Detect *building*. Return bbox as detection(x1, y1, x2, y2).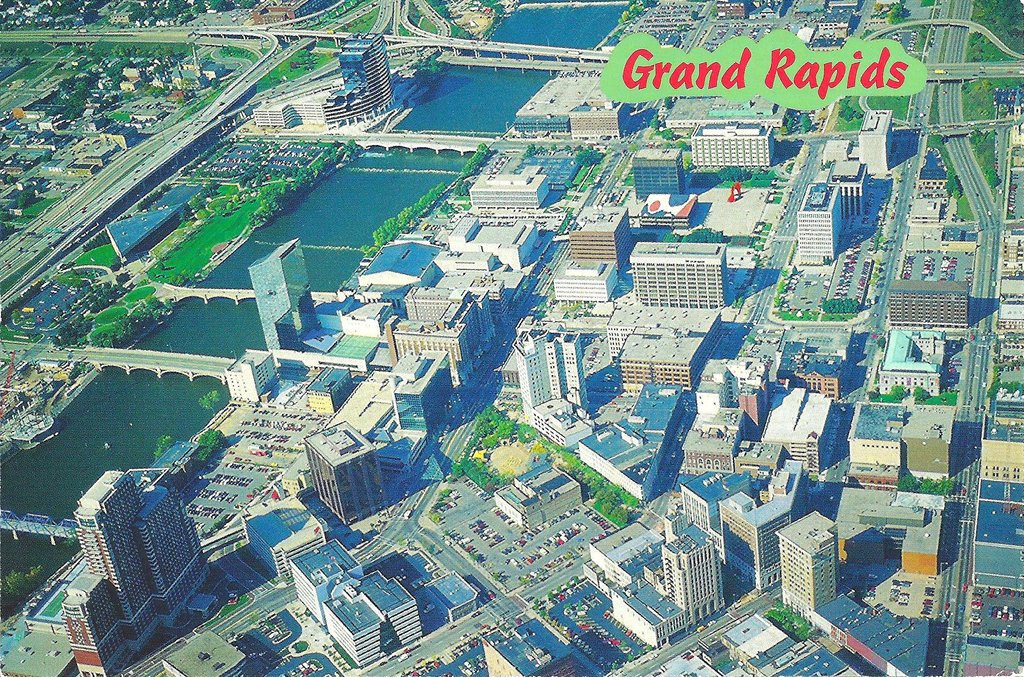
detection(226, 354, 276, 403).
